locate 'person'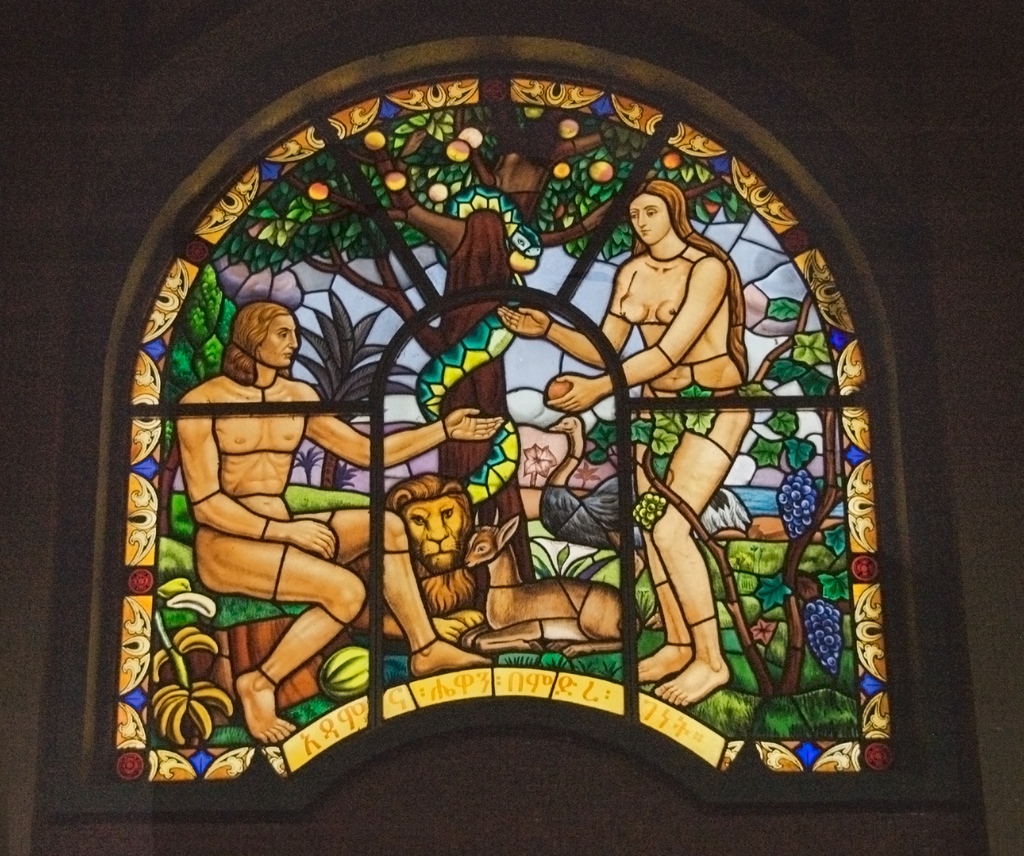
select_region(497, 171, 756, 702)
